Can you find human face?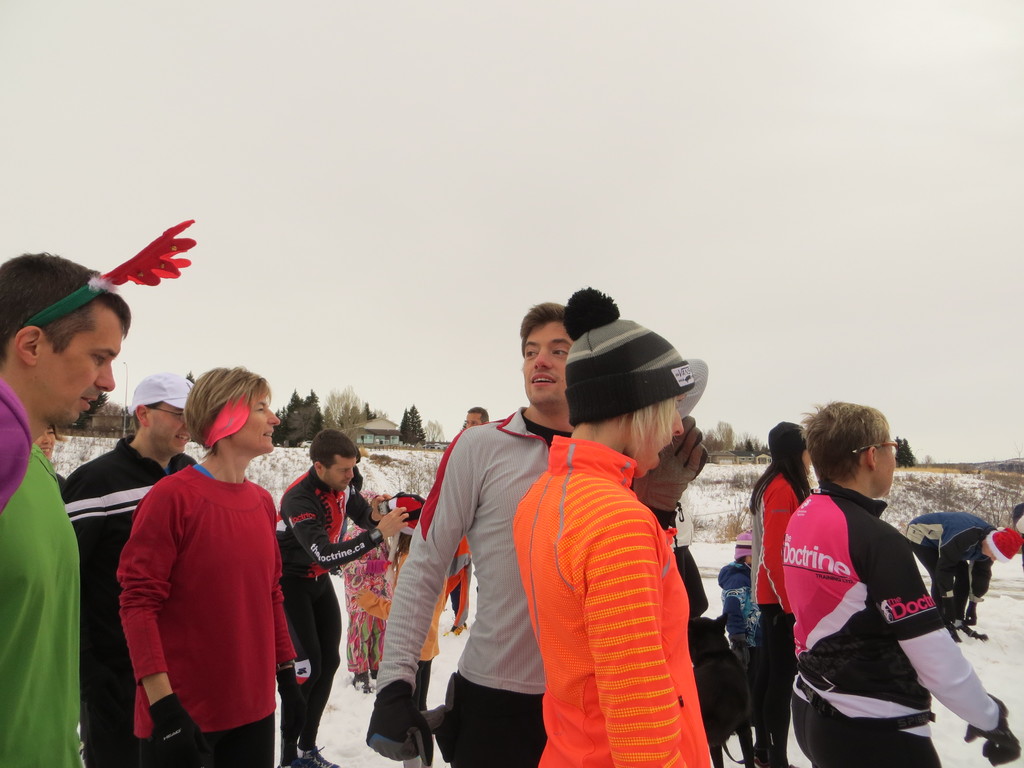
Yes, bounding box: region(524, 318, 570, 406).
